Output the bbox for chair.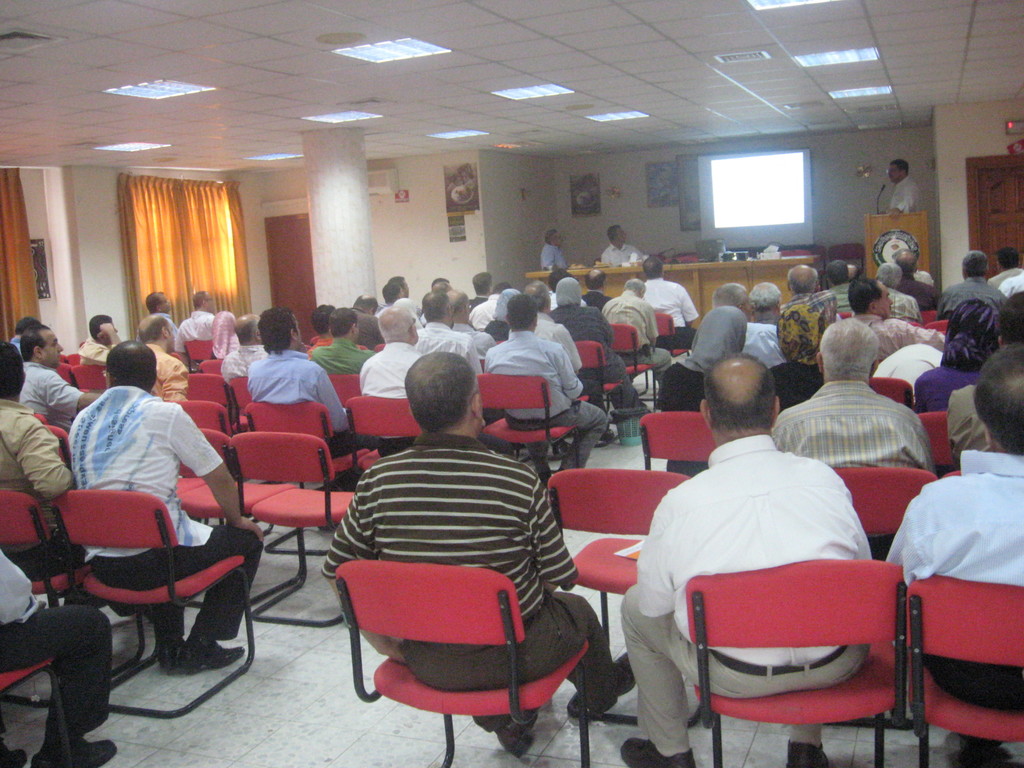
region(911, 574, 1023, 743).
